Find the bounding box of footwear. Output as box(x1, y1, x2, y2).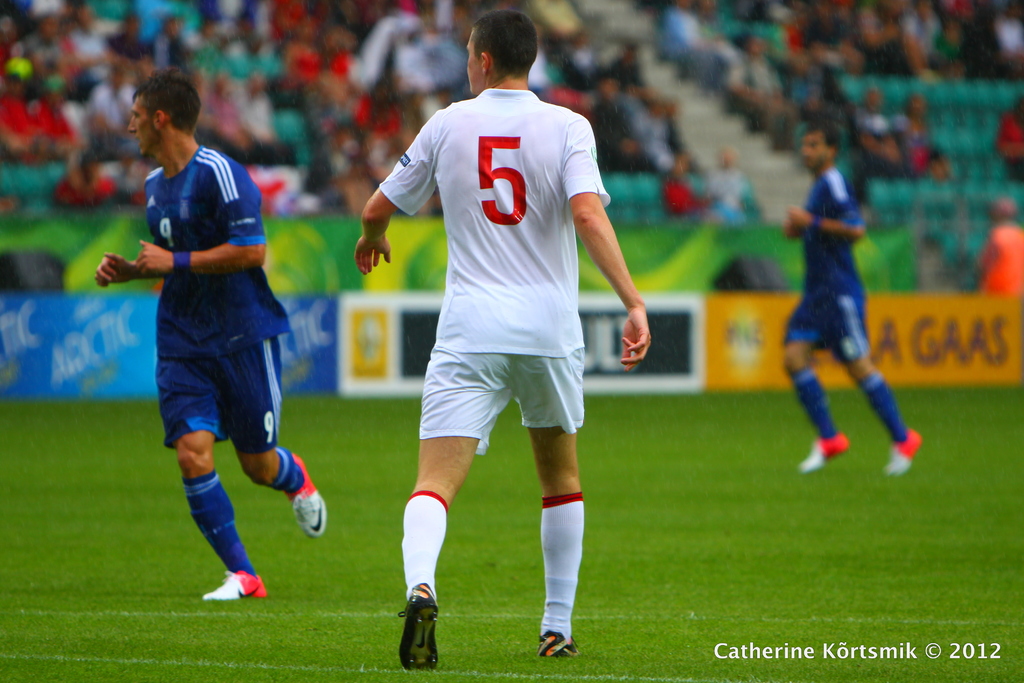
box(801, 435, 847, 471).
